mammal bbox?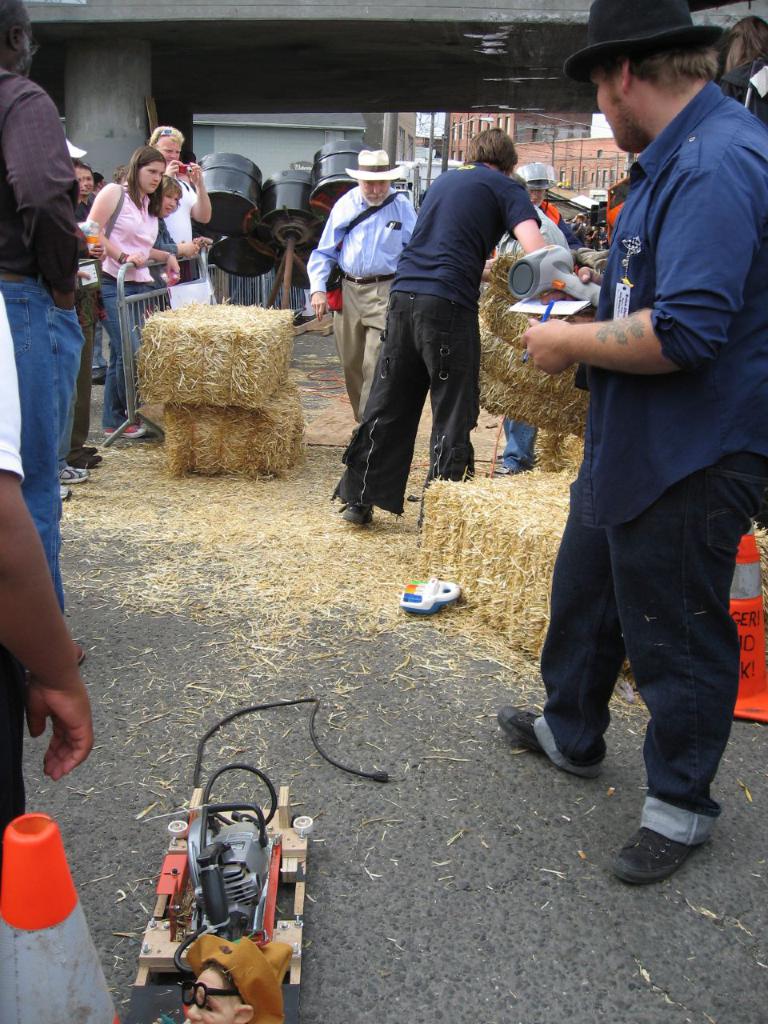
480:158:570:480
